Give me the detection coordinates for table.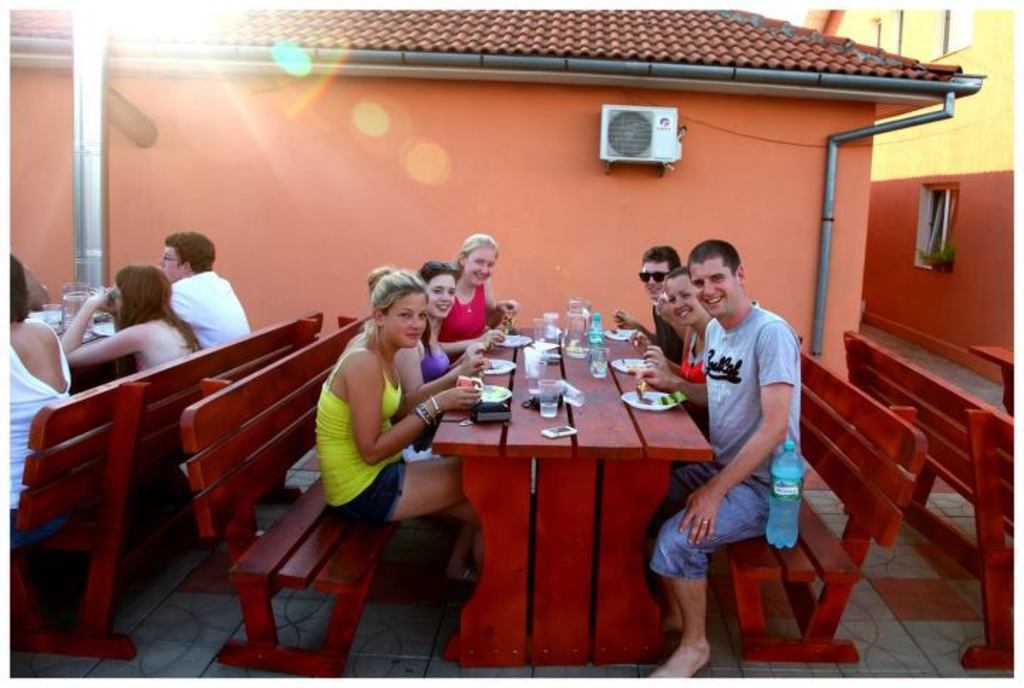
bbox(374, 351, 714, 679).
